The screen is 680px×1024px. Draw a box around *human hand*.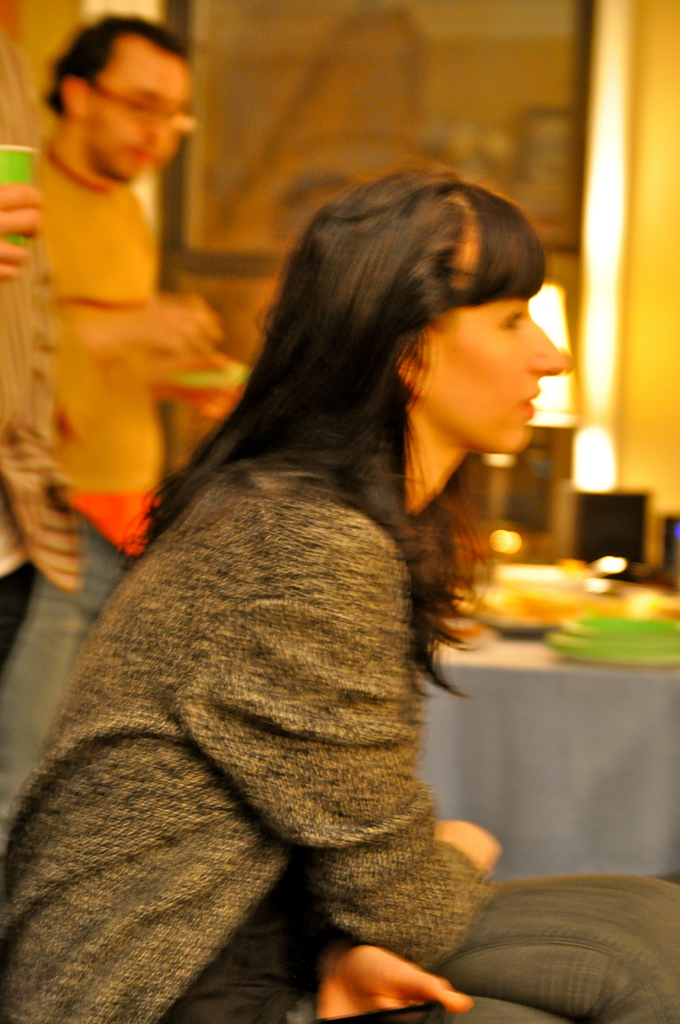
pyautogui.locateOnScreen(127, 293, 225, 358).
